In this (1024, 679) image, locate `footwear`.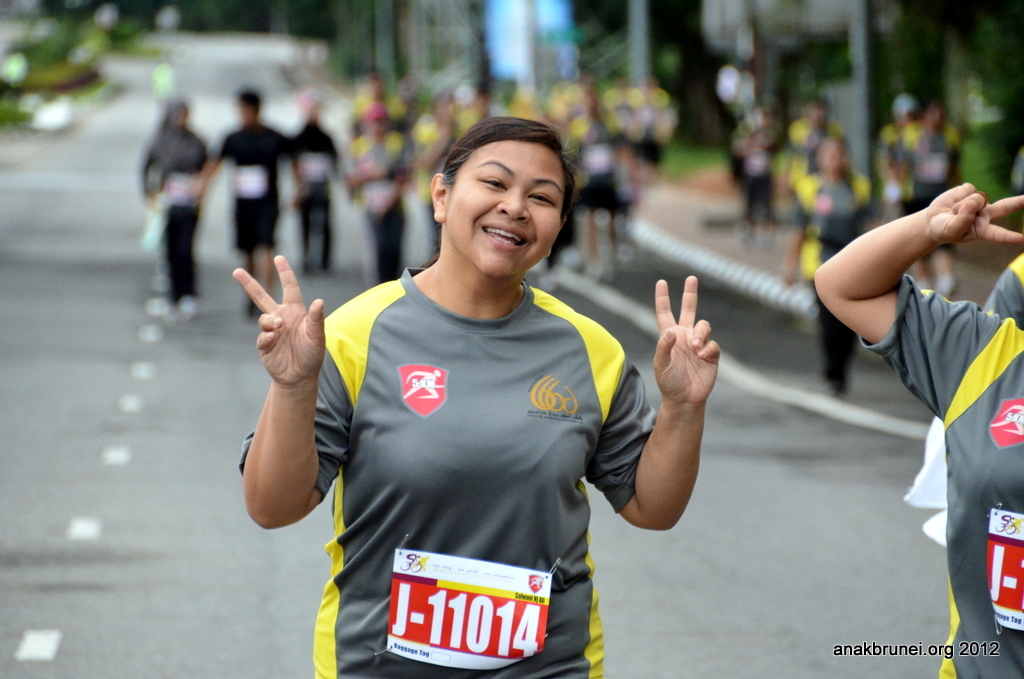
Bounding box: BBox(174, 294, 192, 317).
